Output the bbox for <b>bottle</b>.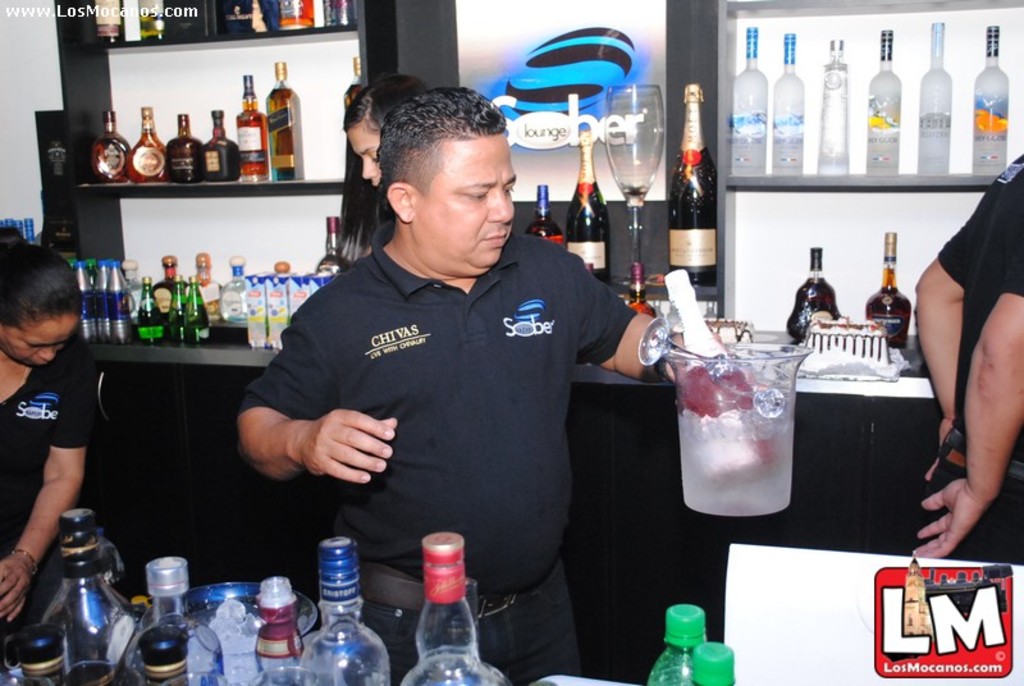
crop(664, 84, 719, 285).
